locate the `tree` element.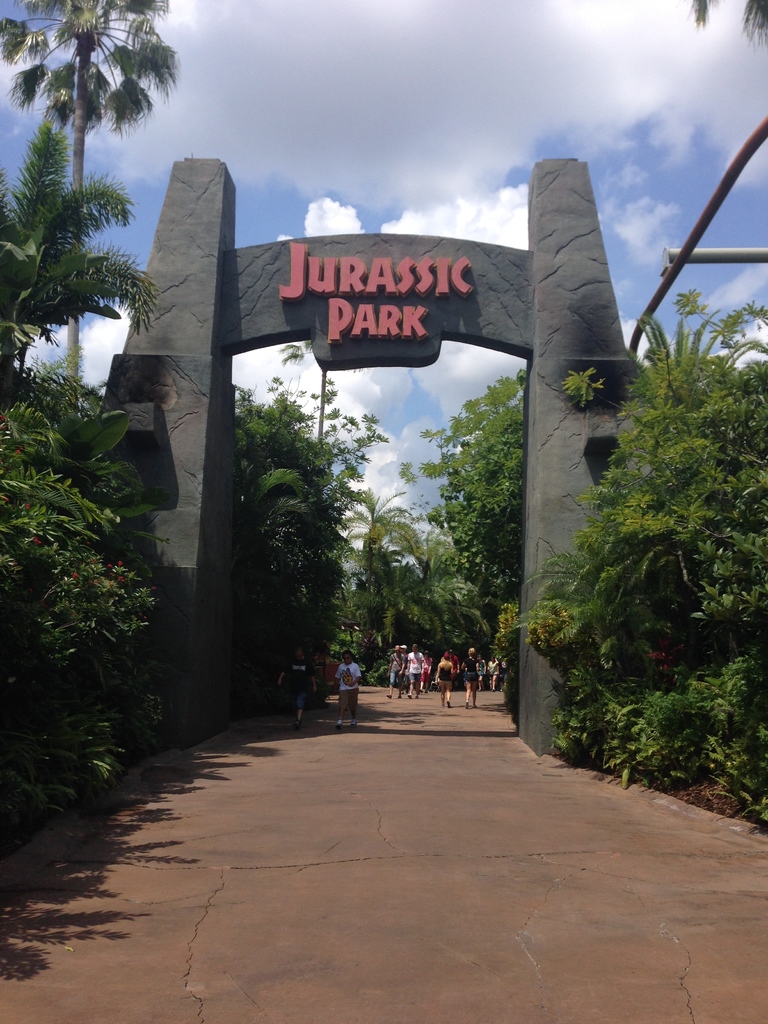
Element bbox: {"left": 410, "top": 538, "right": 495, "bottom": 679}.
